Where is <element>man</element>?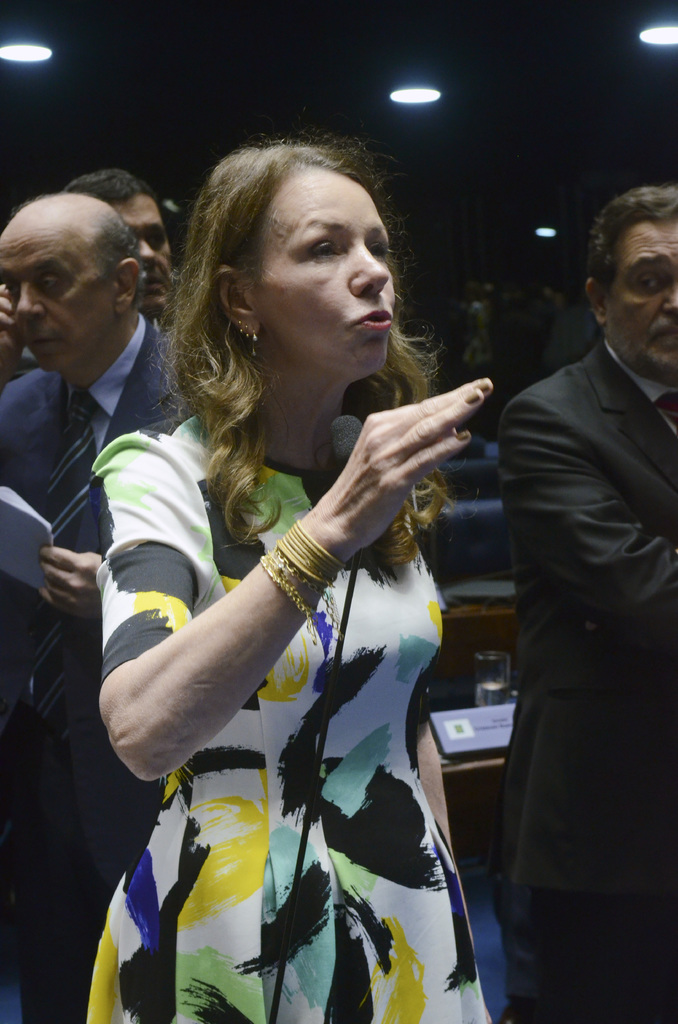
x1=55, y1=160, x2=179, y2=337.
